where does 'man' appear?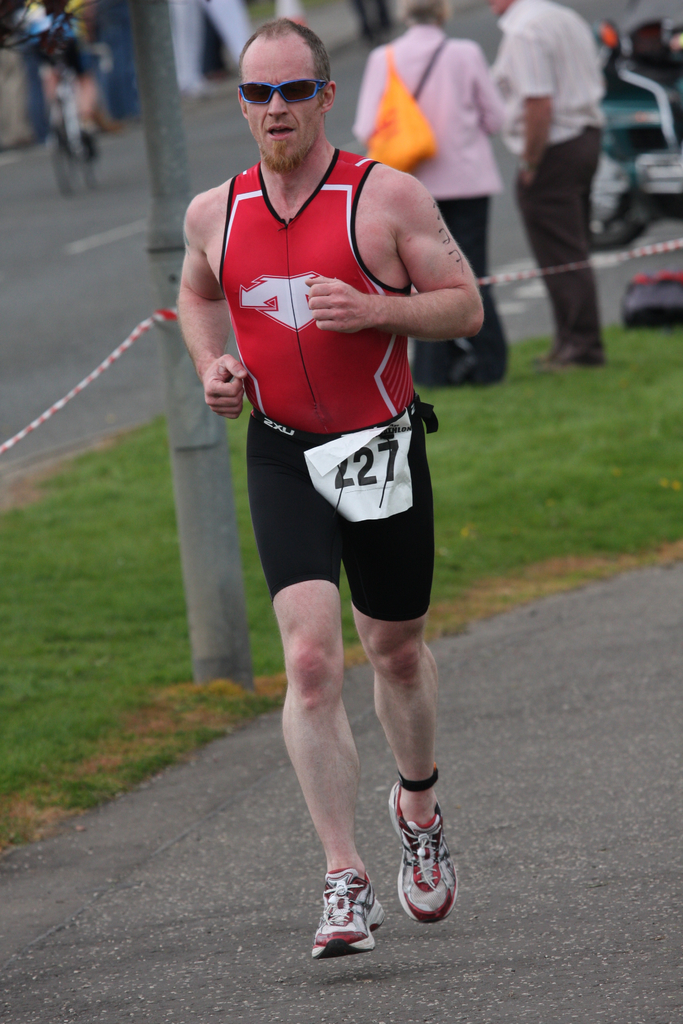
Appears at 29:0:118:157.
